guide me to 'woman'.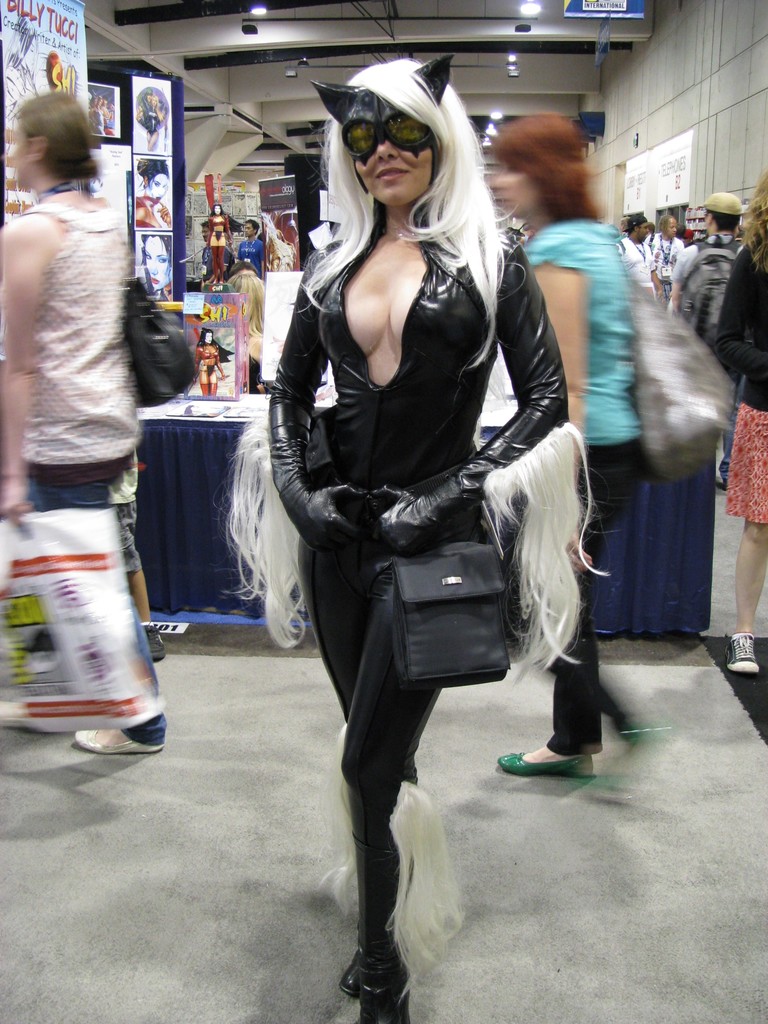
Guidance: bbox(0, 87, 173, 752).
